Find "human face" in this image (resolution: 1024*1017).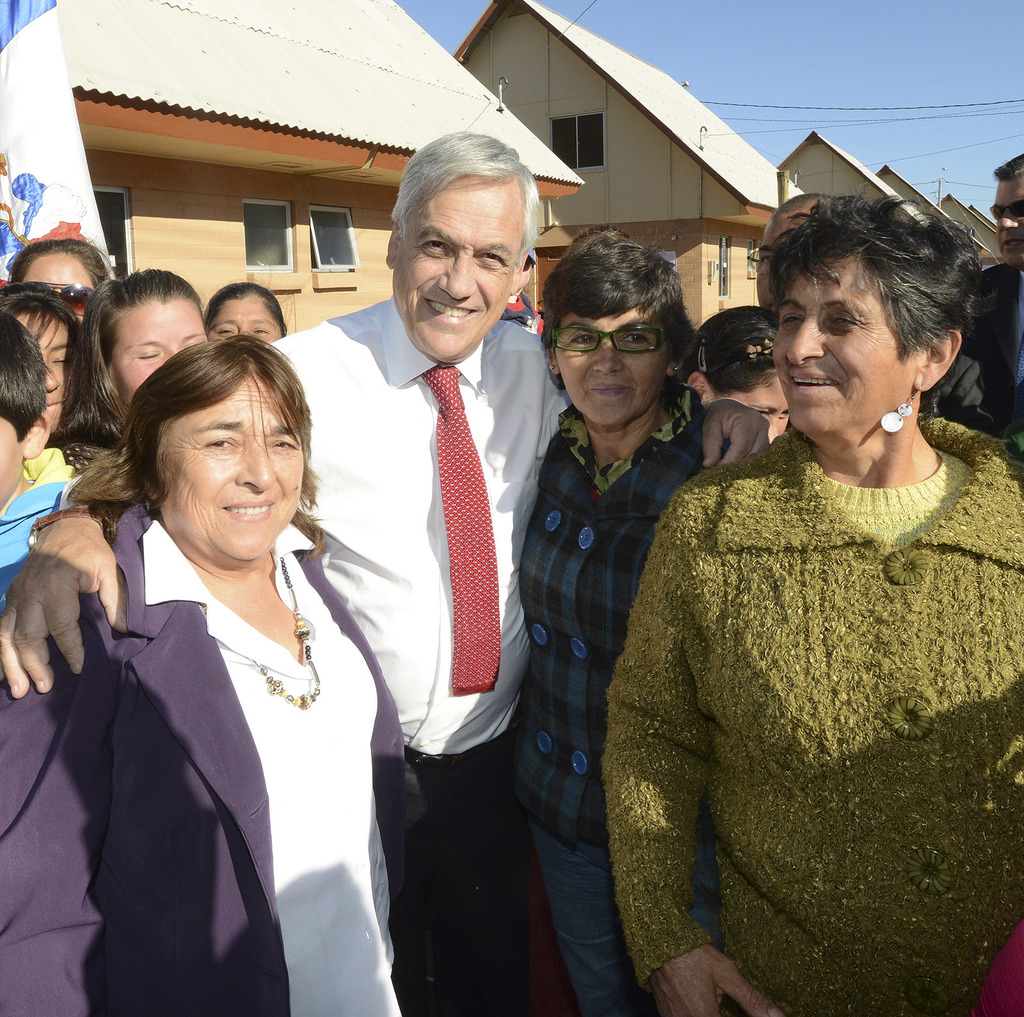
(106, 294, 214, 412).
